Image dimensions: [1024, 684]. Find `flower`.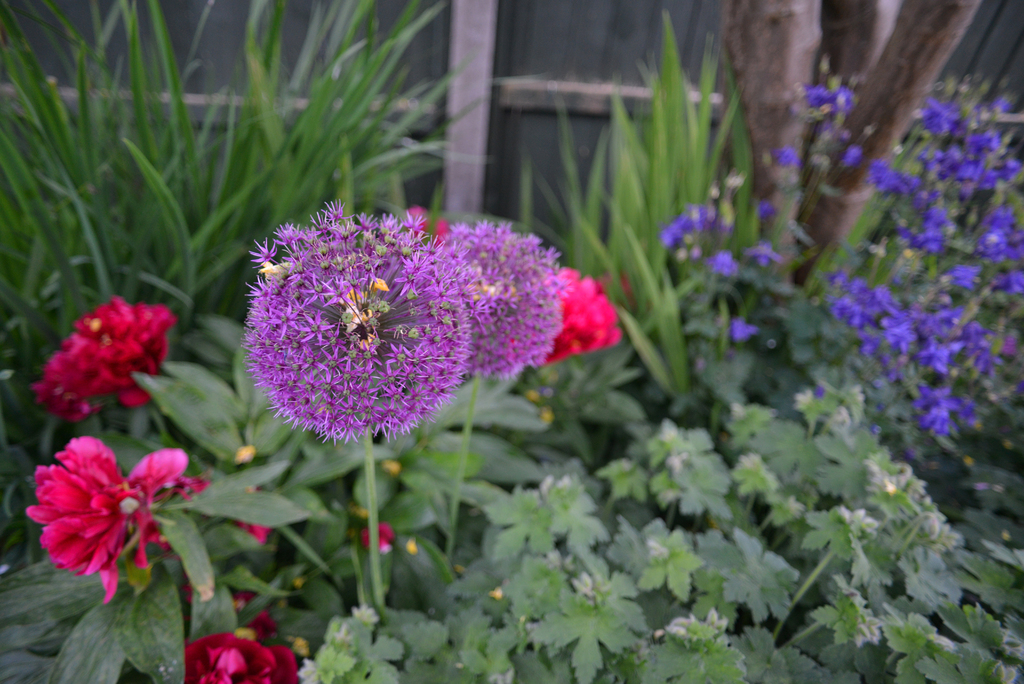
box=[36, 296, 180, 426].
